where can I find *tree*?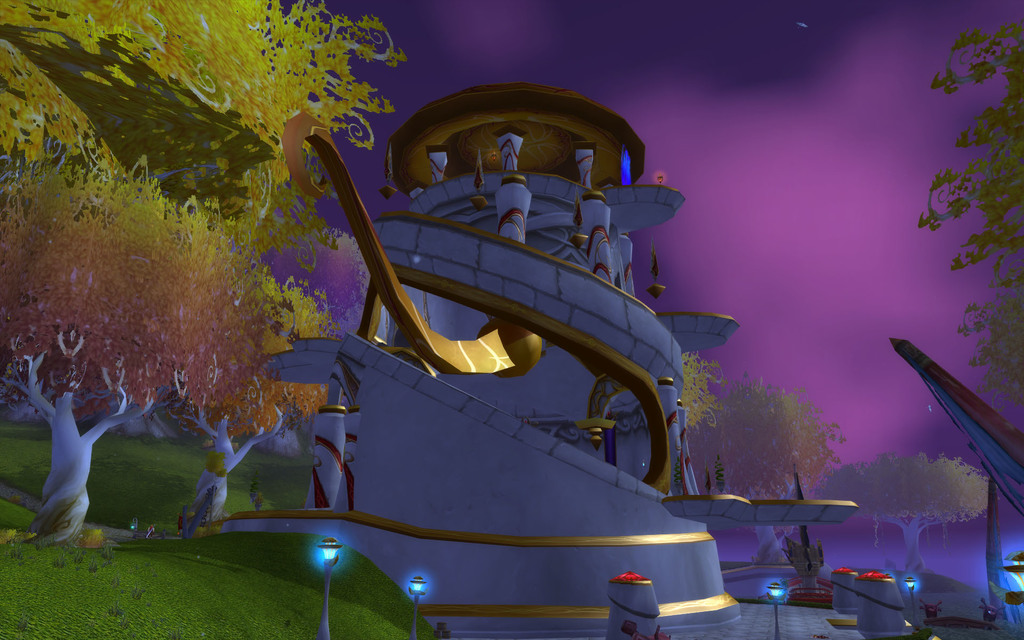
You can find it at <box>683,349,715,431</box>.
